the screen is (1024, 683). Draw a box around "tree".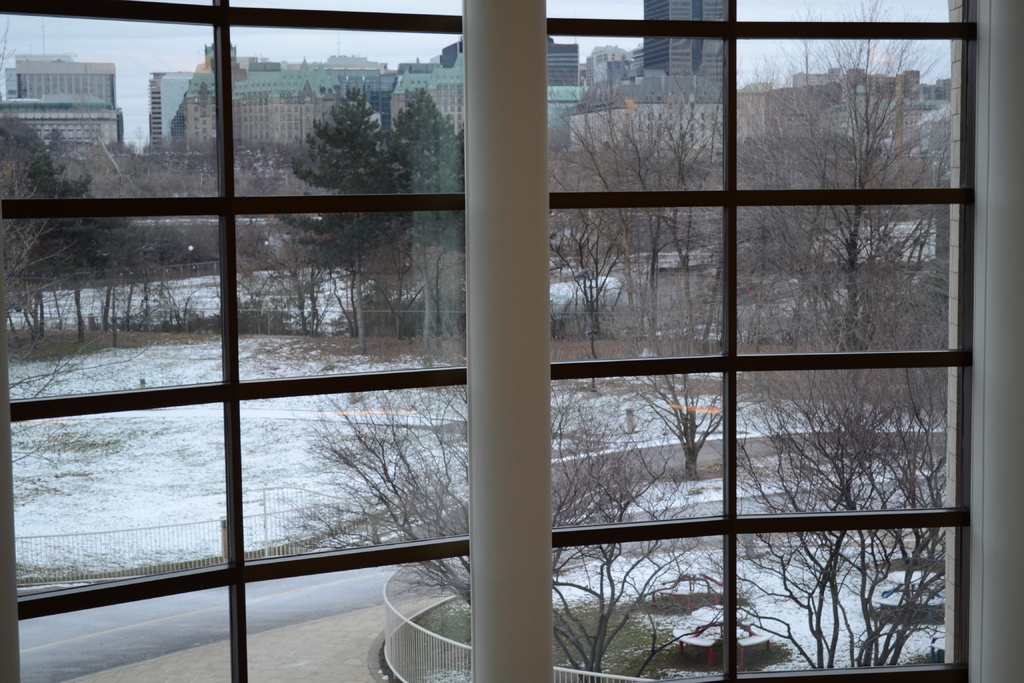
(748,0,952,375).
